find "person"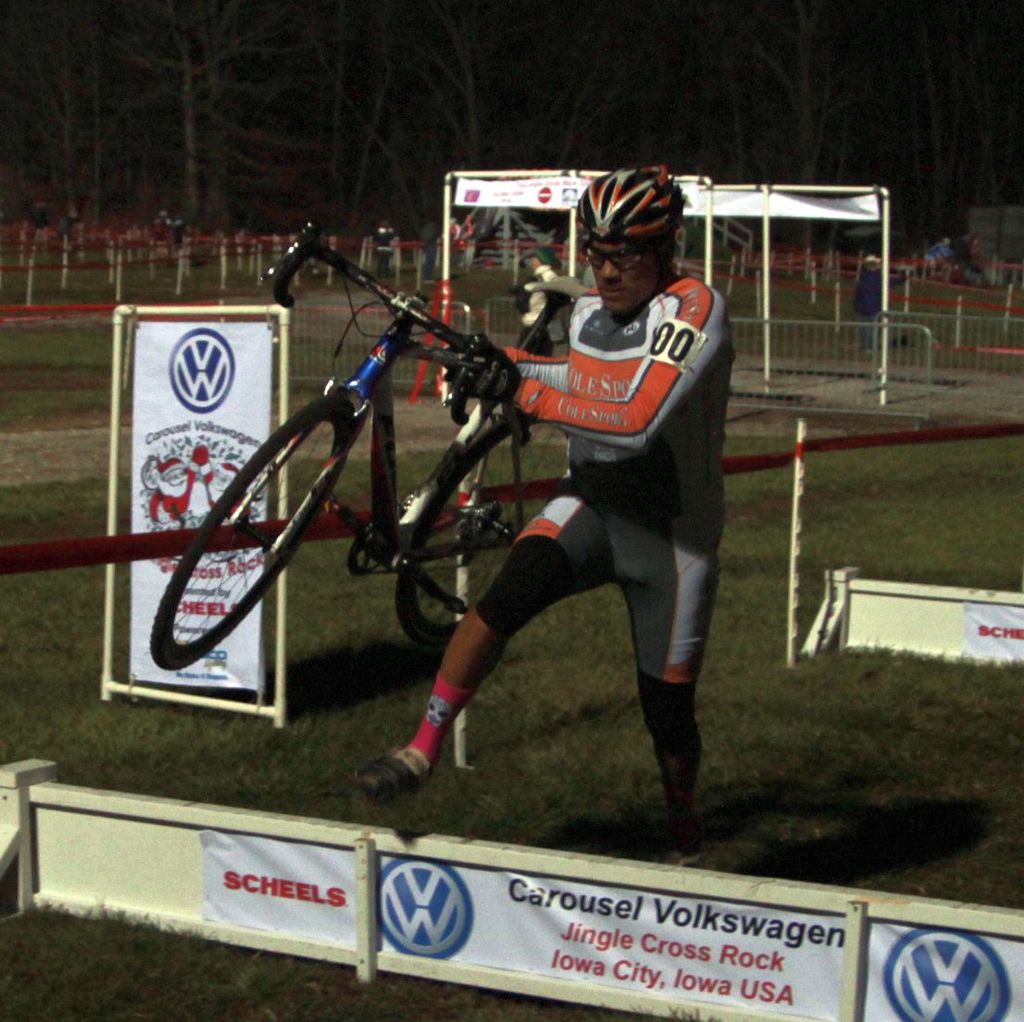
174, 210, 183, 249
